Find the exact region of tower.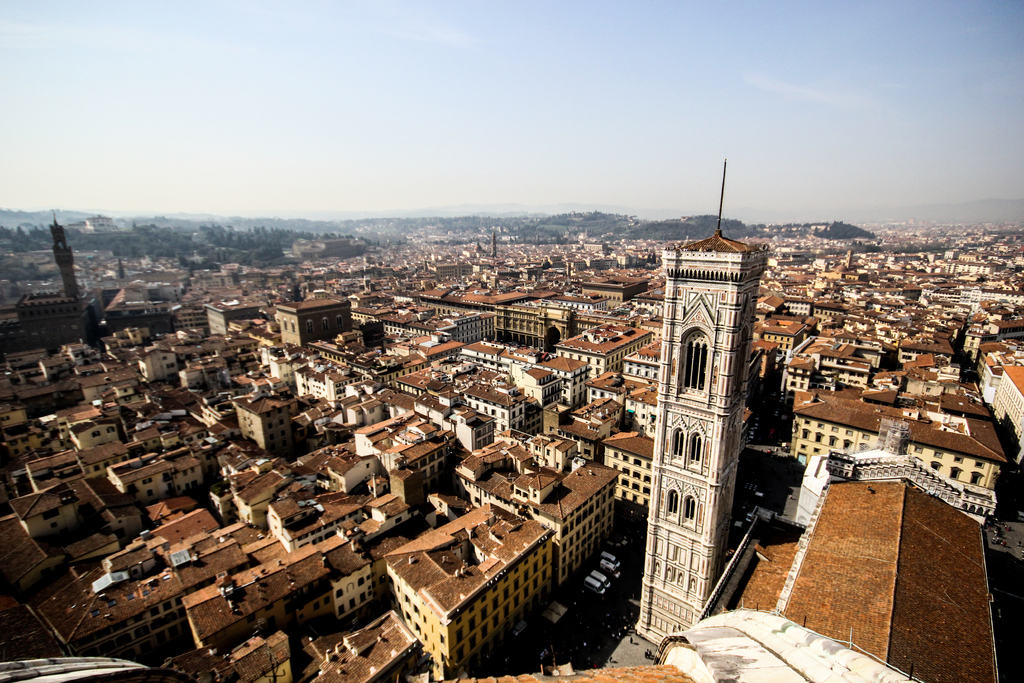
Exact region: 51, 215, 83, 294.
